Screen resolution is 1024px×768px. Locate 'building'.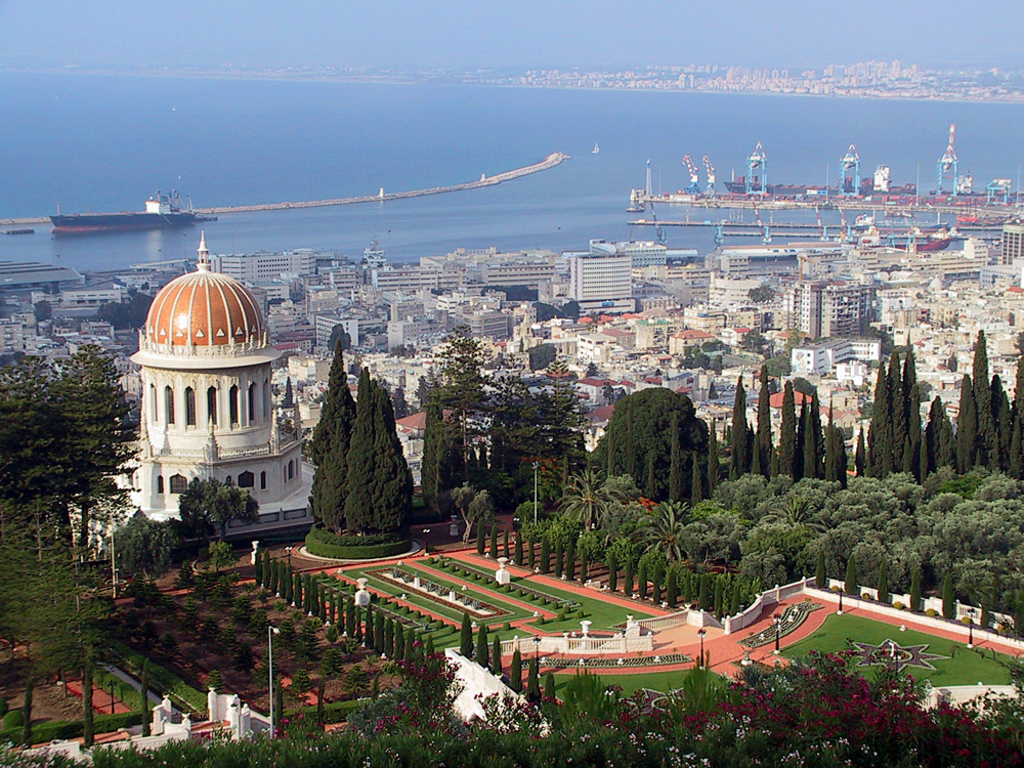
<bbox>777, 281, 880, 345</bbox>.
